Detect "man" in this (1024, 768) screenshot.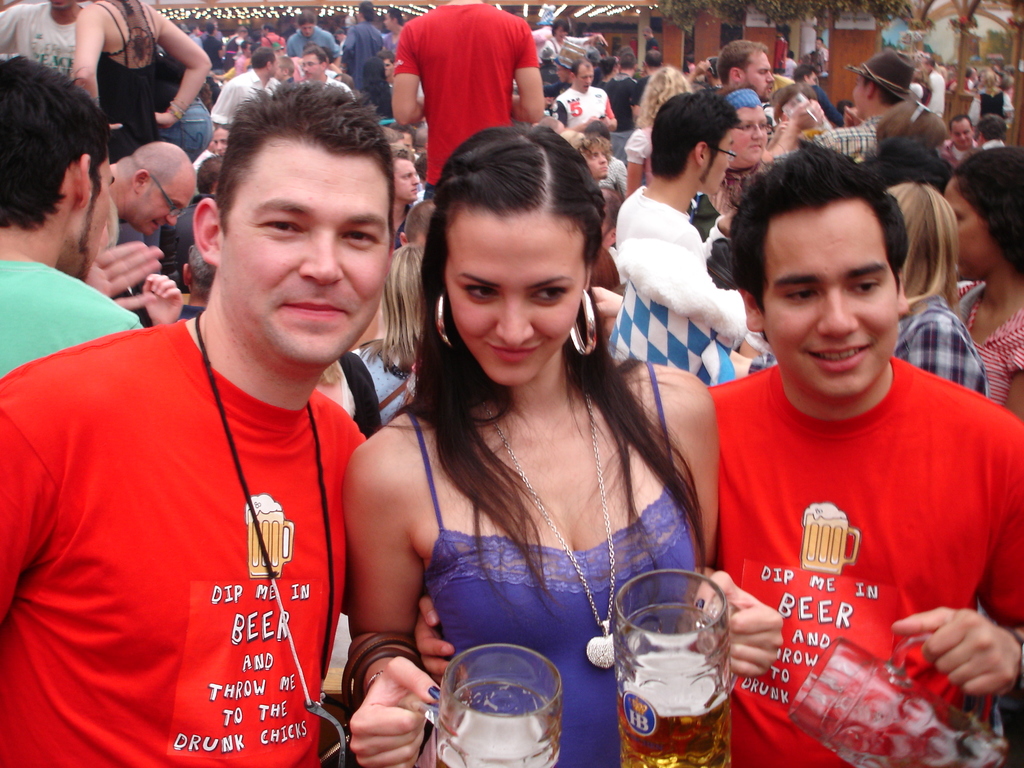
Detection: bbox=[566, 127, 607, 188].
